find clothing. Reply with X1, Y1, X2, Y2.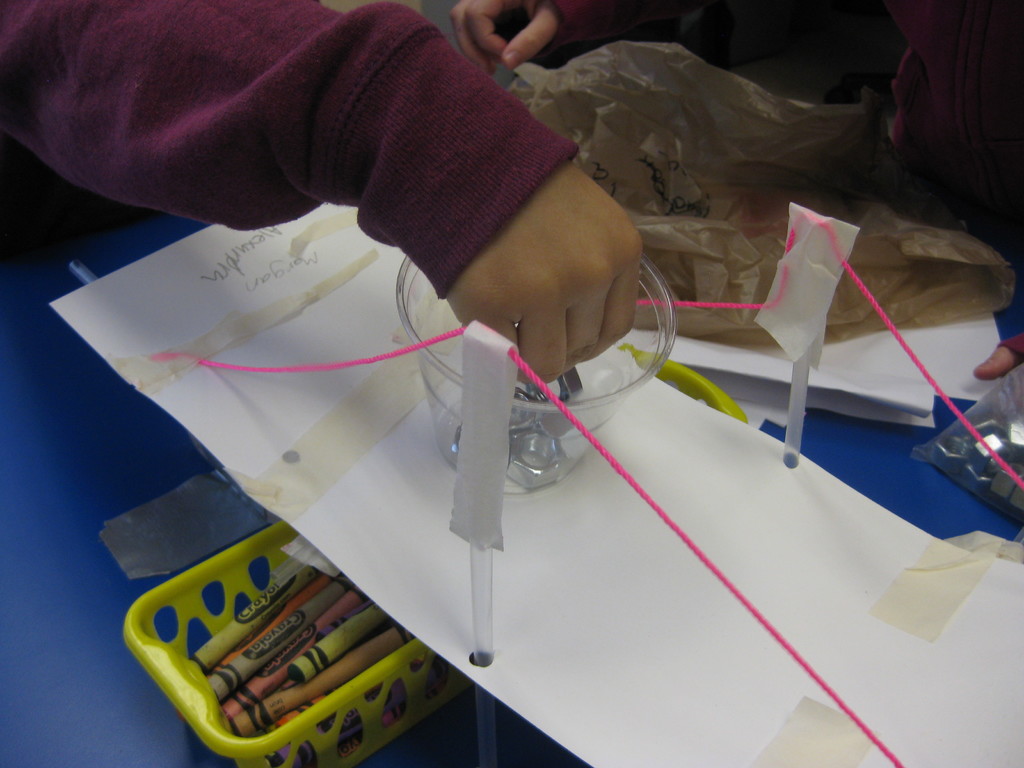
537, 3, 883, 230.
